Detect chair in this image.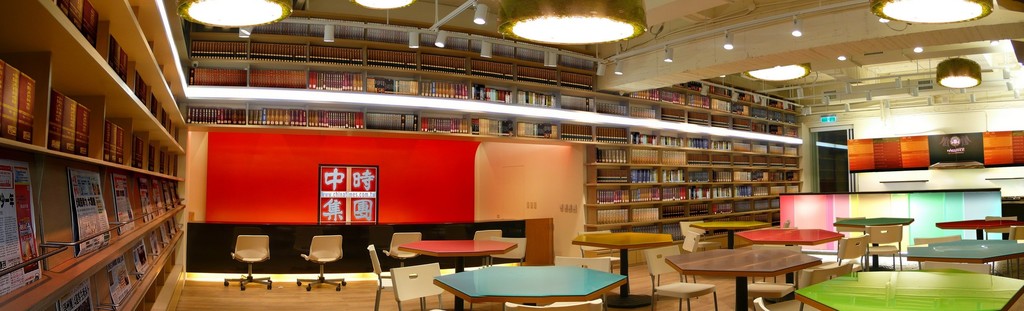
Detection: select_region(752, 298, 768, 310).
